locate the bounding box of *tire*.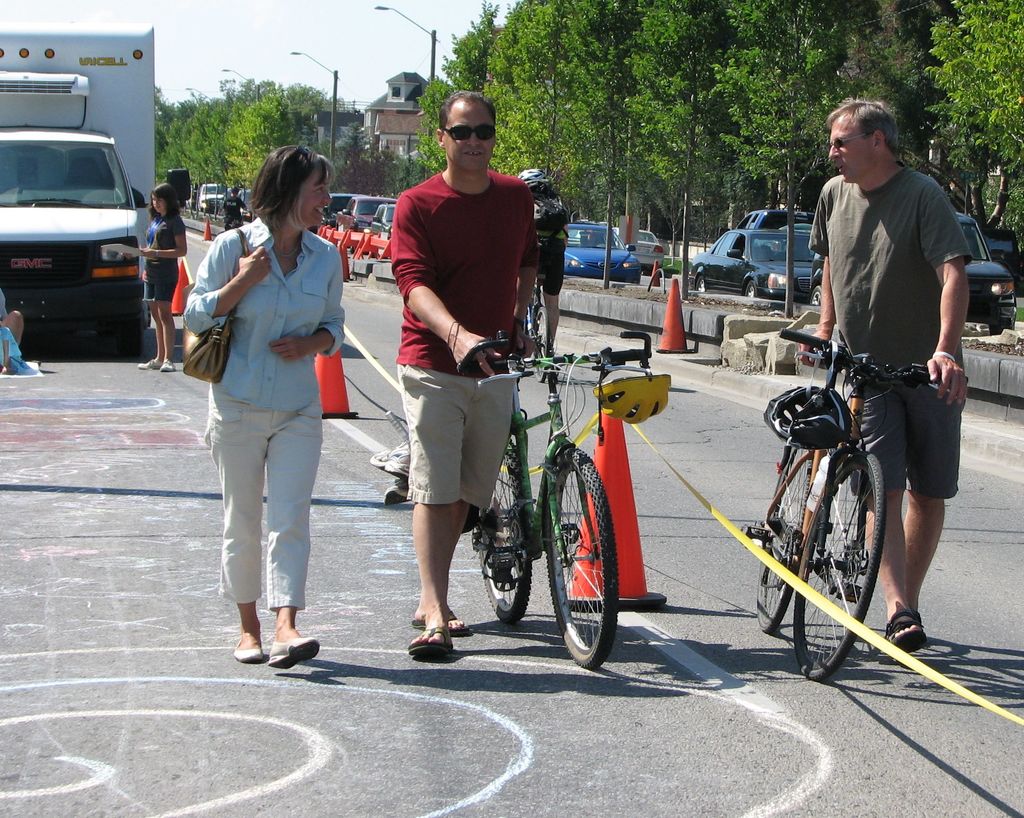
Bounding box: crop(696, 278, 708, 292).
